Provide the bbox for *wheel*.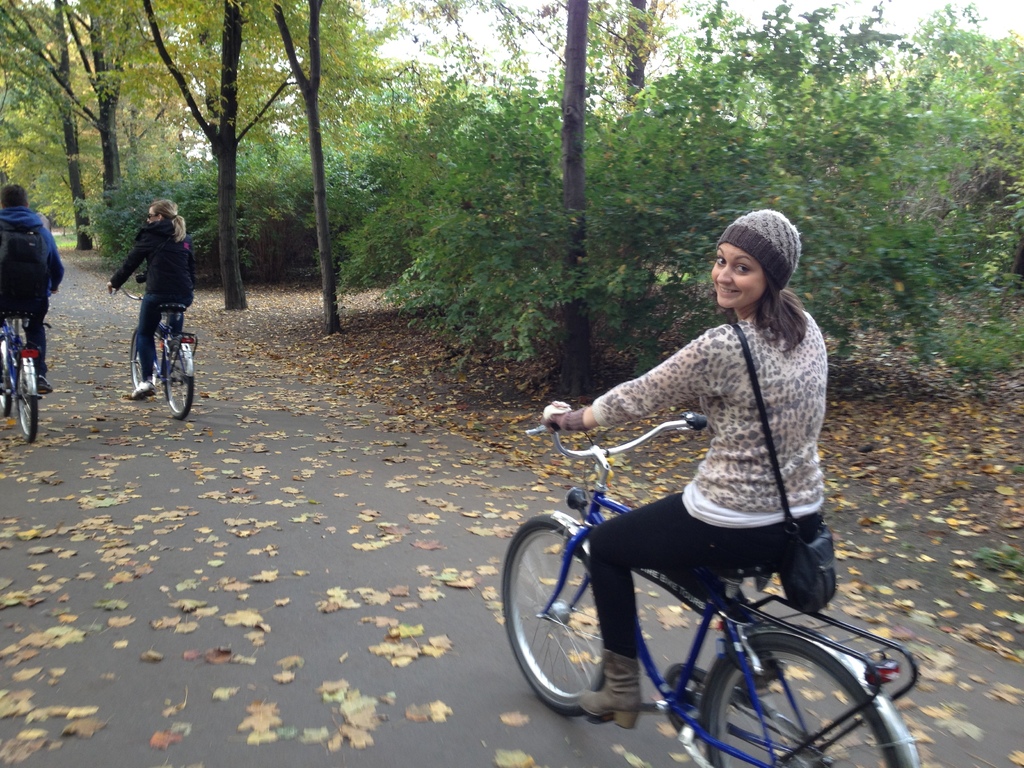
BBox(515, 522, 651, 729).
